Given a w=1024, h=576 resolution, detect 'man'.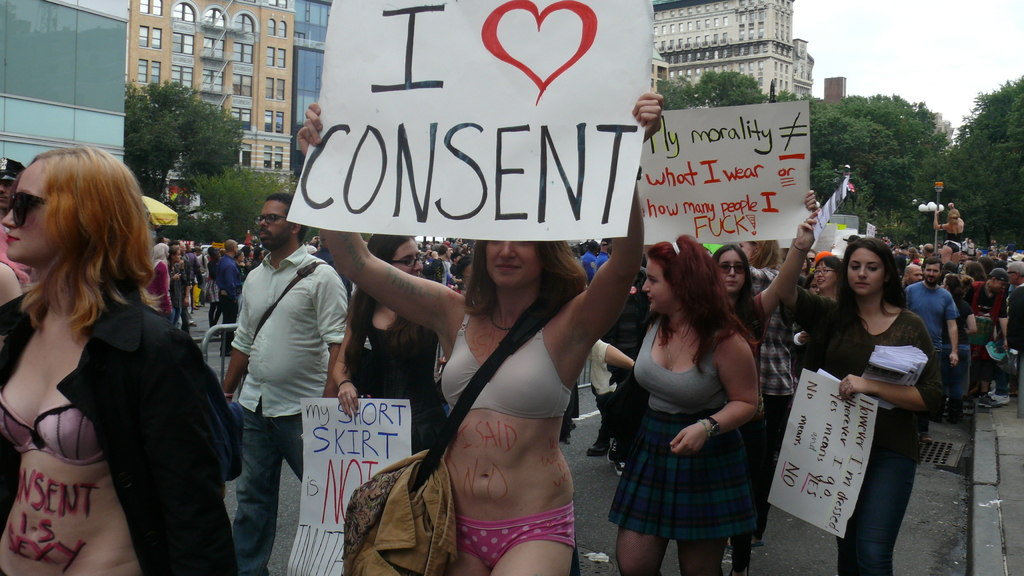
583 263 658 459.
